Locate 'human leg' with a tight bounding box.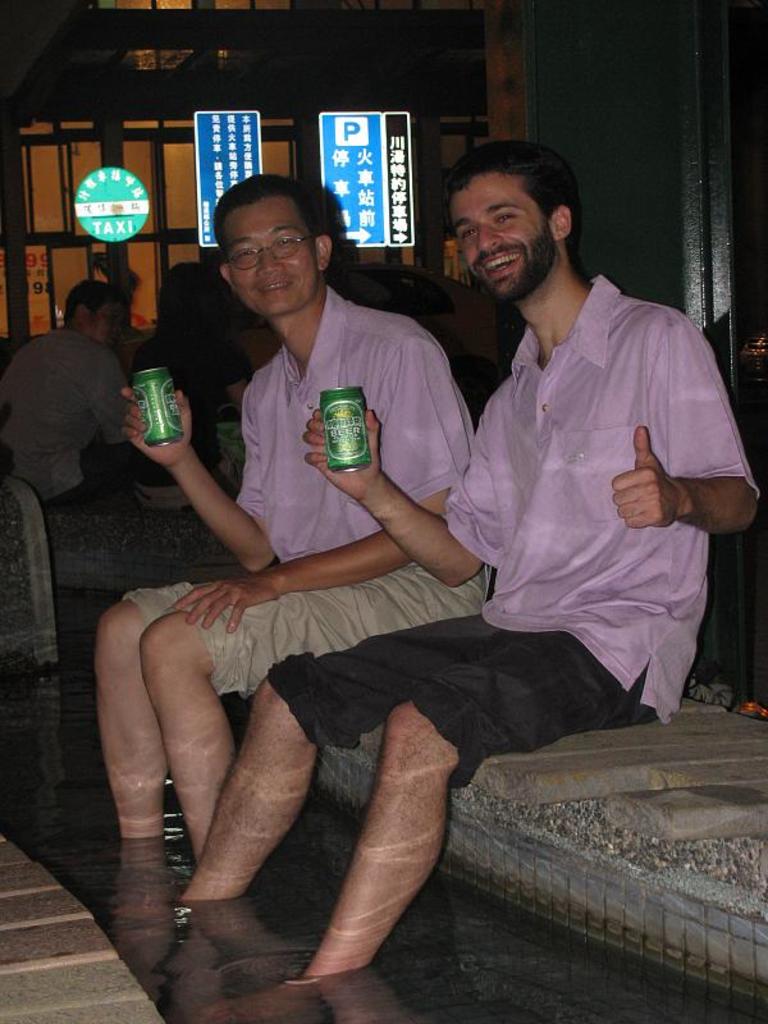
rect(196, 596, 698, 1023).
